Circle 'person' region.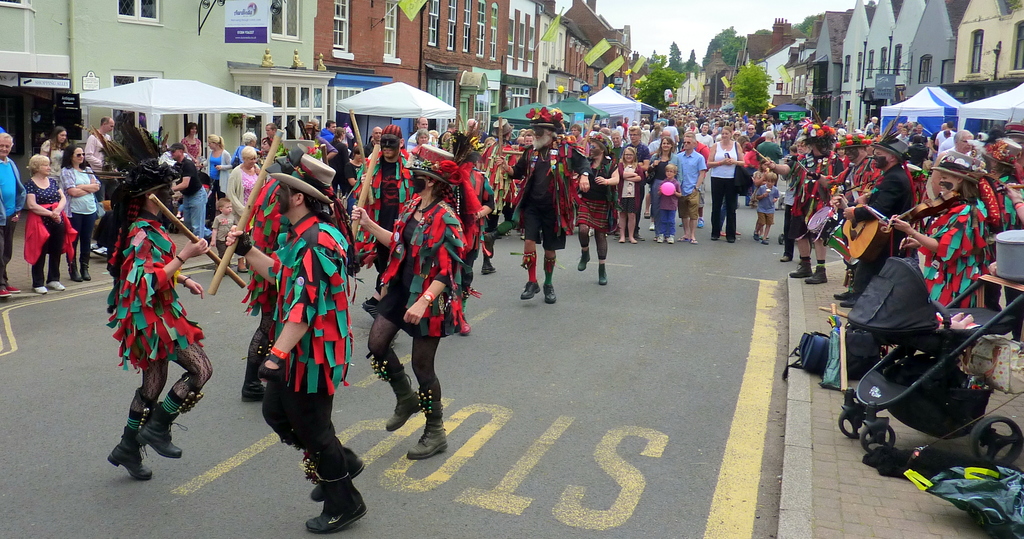
Region: pyautogui.locateOnScreen(607, 126, 628, 166).
